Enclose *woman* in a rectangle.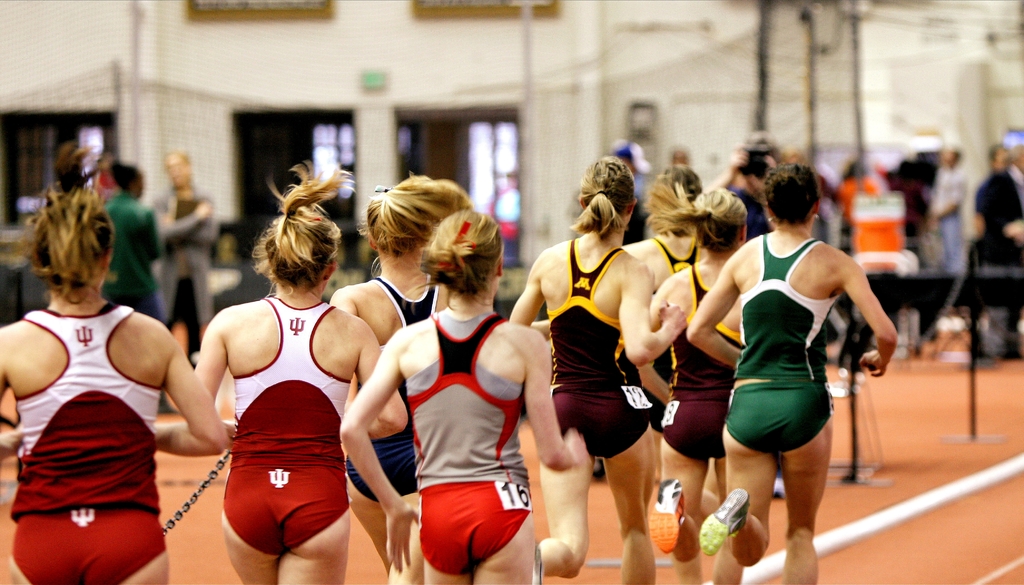
<bbox>0, 141, 228, 584</bbox>.
